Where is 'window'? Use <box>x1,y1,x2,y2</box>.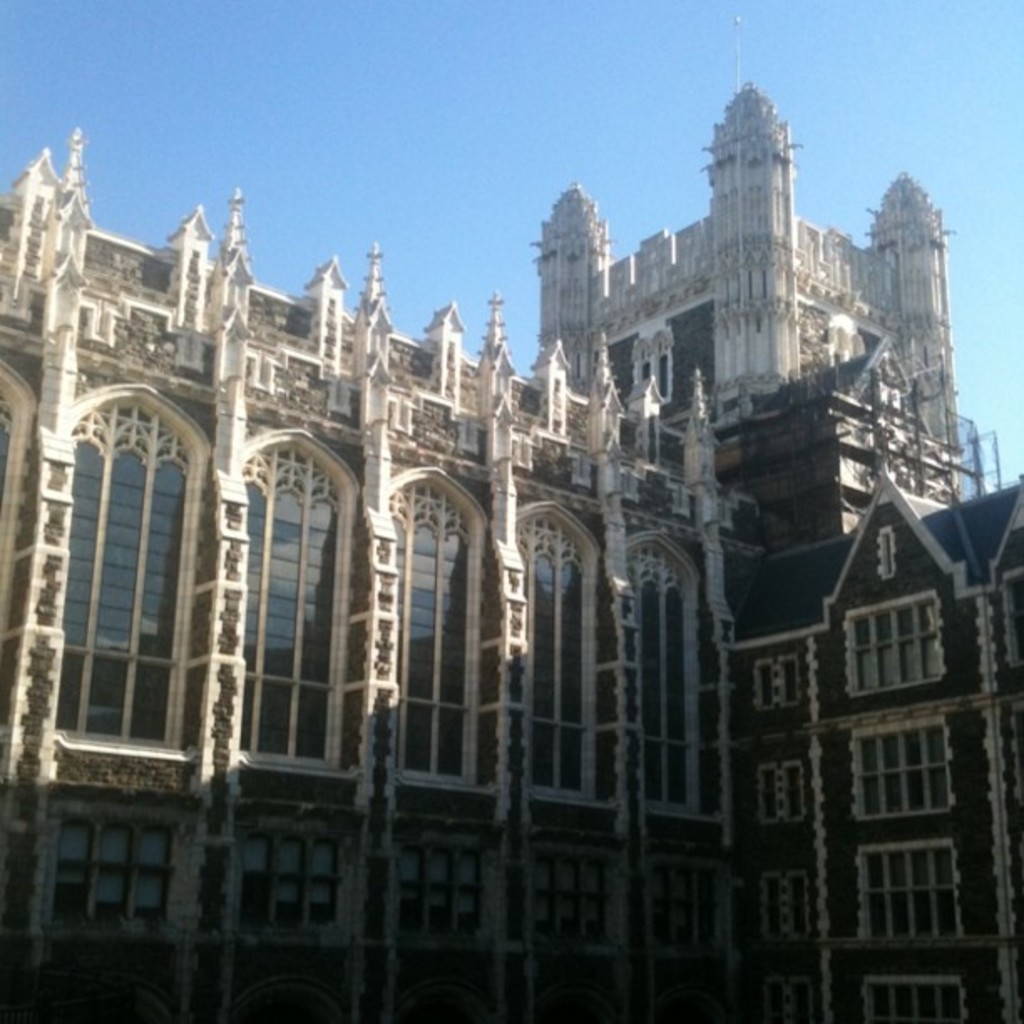
<box>785,763,808,840</box>.
